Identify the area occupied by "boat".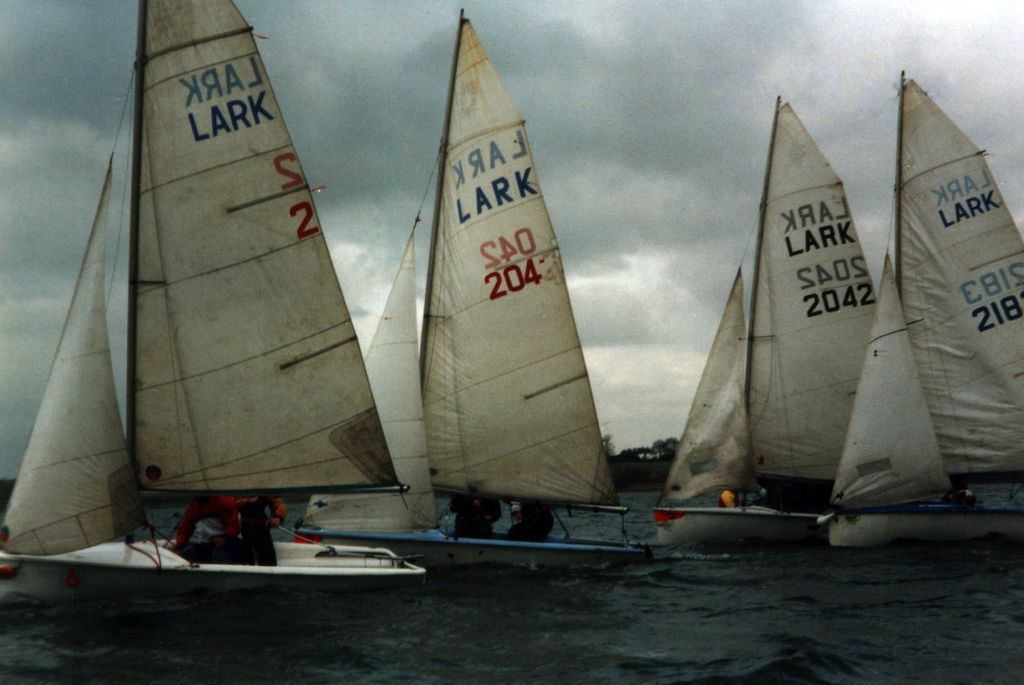
Area: 810:71:1023:571.
